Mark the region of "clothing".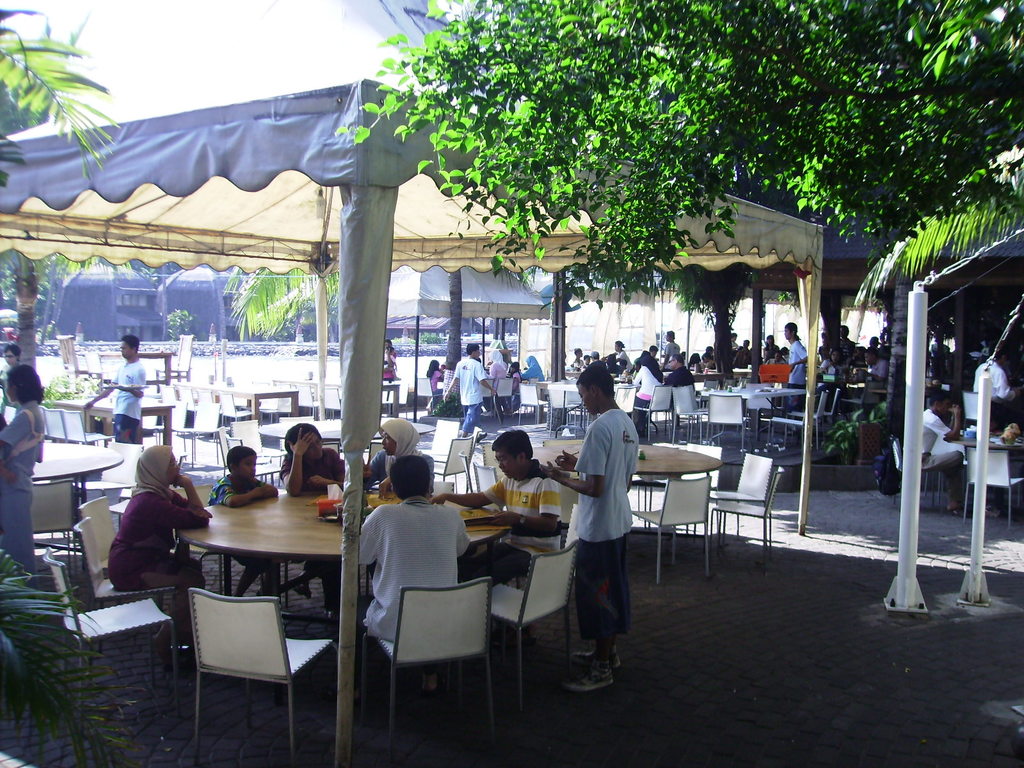
Region: box=[275, 447, 352, 598].
